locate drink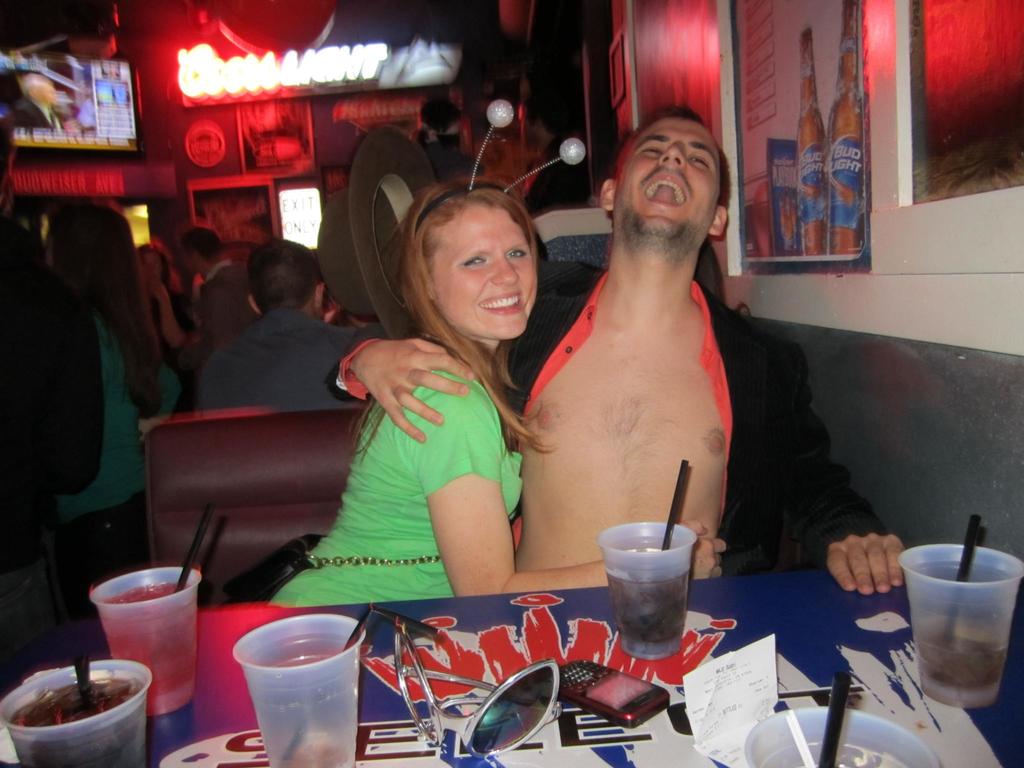
[602, 524, 701, 657]
